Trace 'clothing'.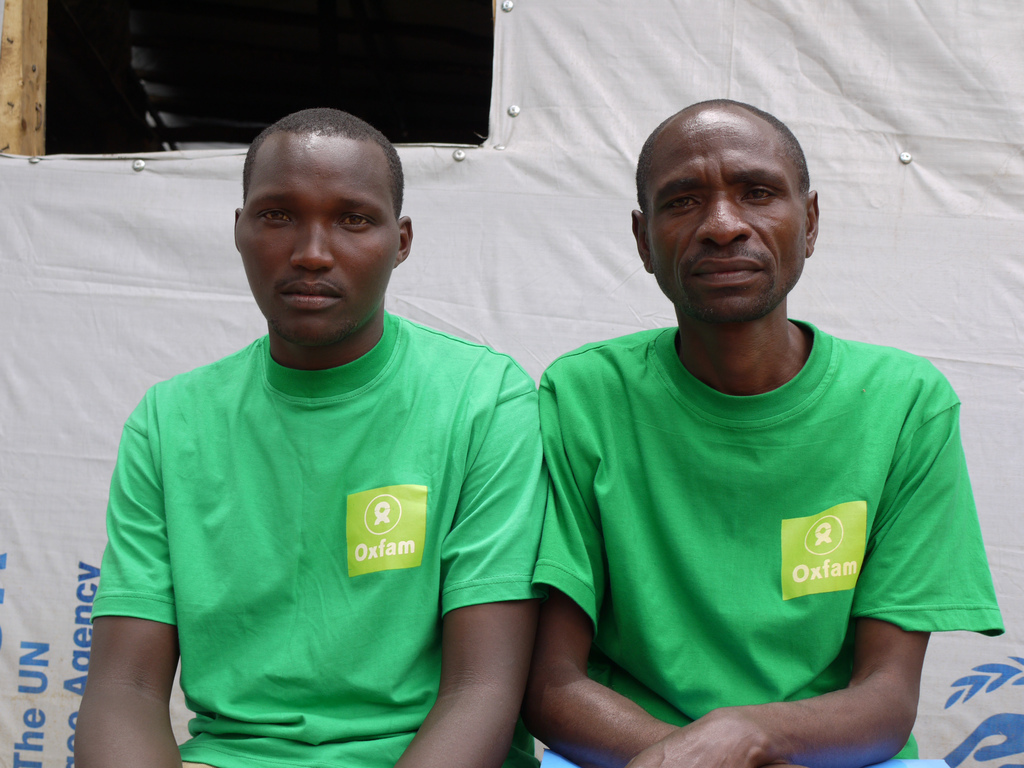
Traced to bbox=[535, 314, 1008, 767].
